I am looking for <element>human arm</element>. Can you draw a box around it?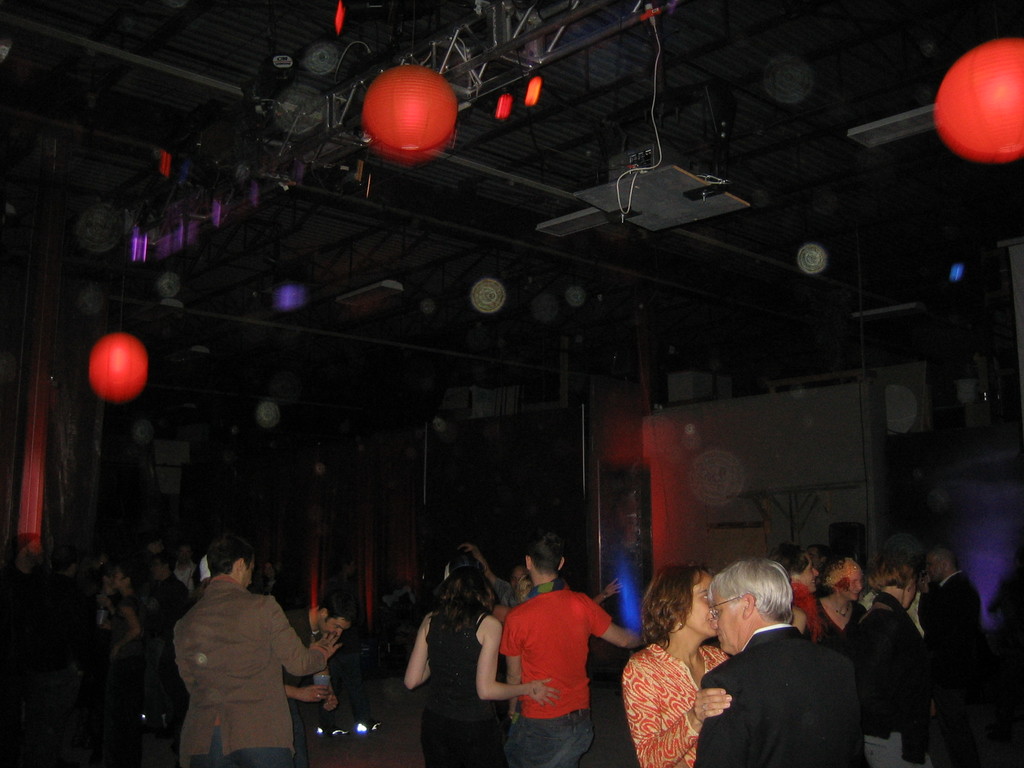
Sure, the bounding box is left=402, top=611, right=433, bottom=691.
